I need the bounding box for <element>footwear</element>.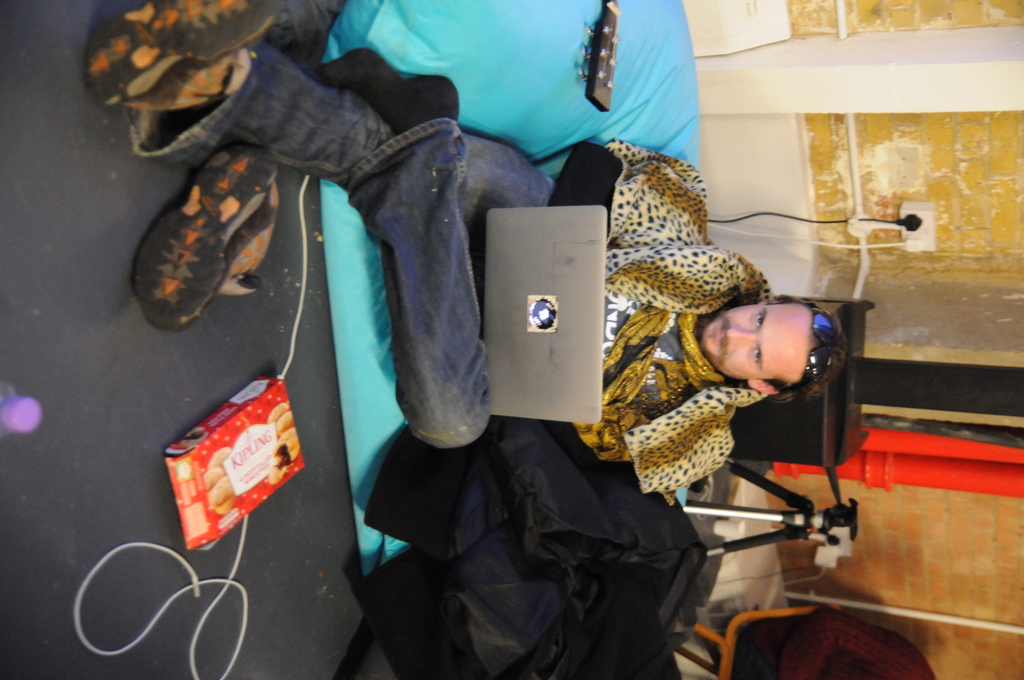
Here it is: (92, 0, 292, 109).
